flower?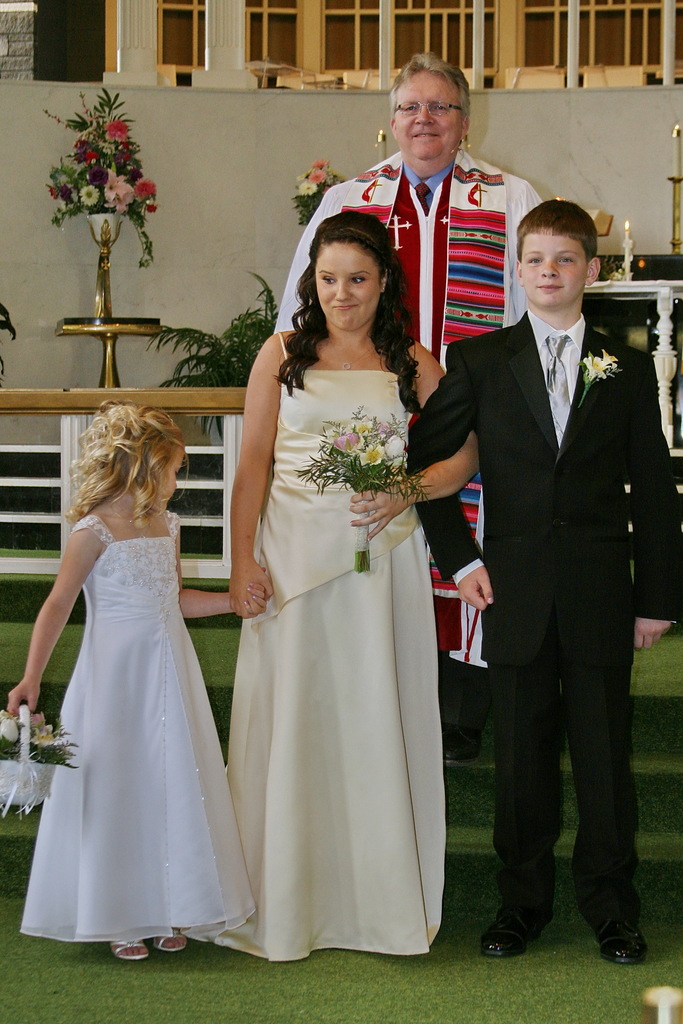
select_region(297, 180, 318, 196)
